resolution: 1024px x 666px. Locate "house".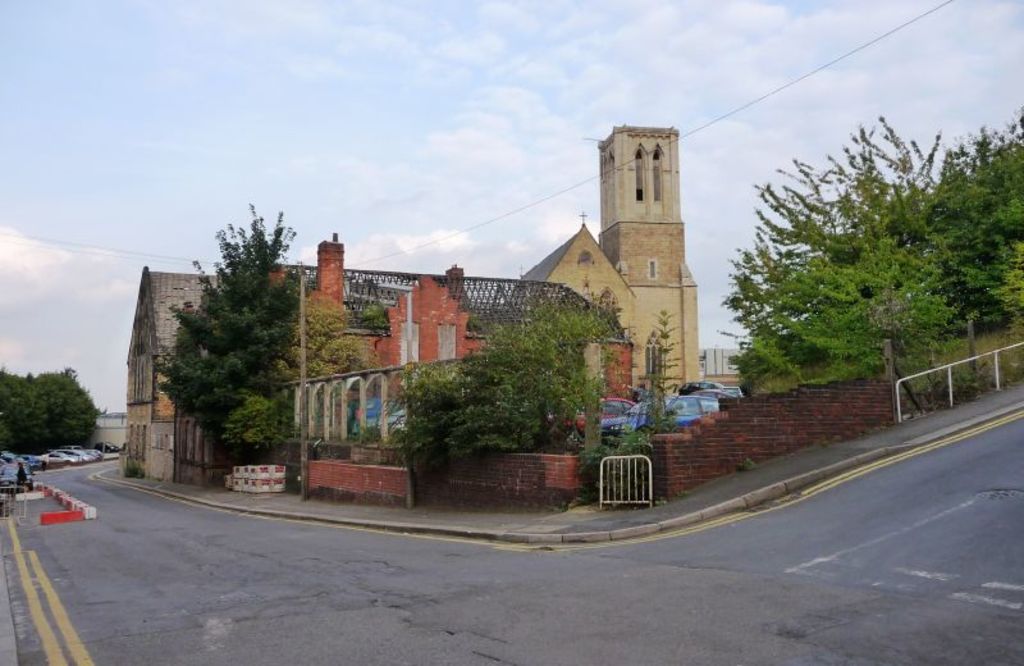
(115, 259, 623, 482).
